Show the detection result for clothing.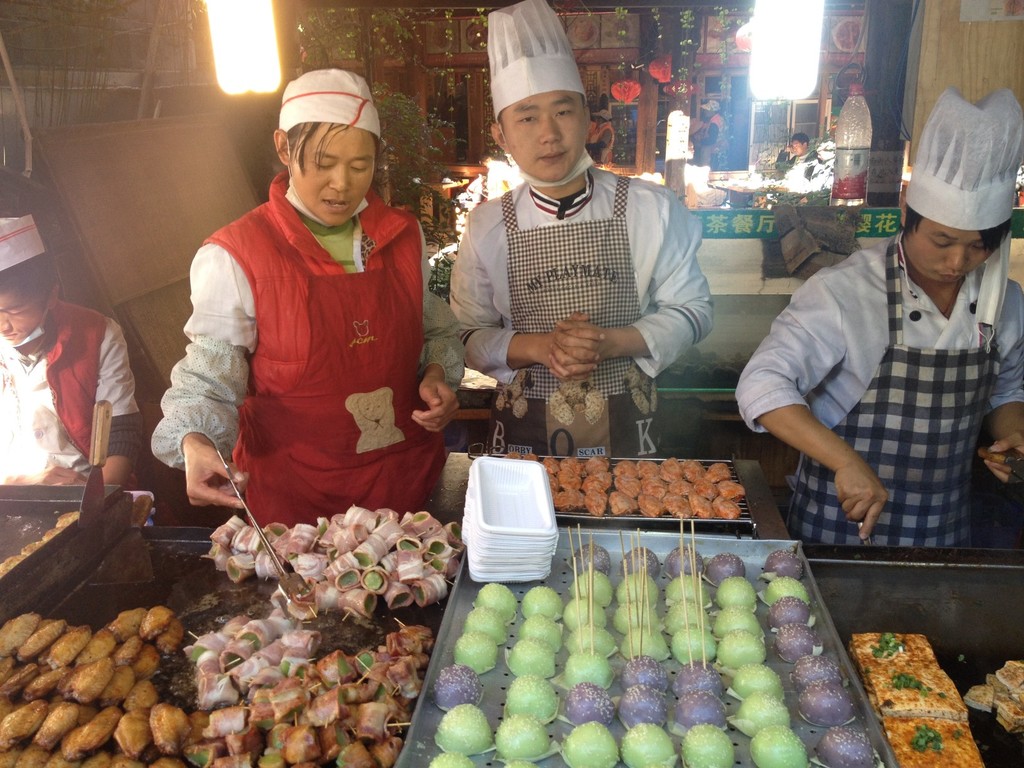
(145, 170, 469, 531).
